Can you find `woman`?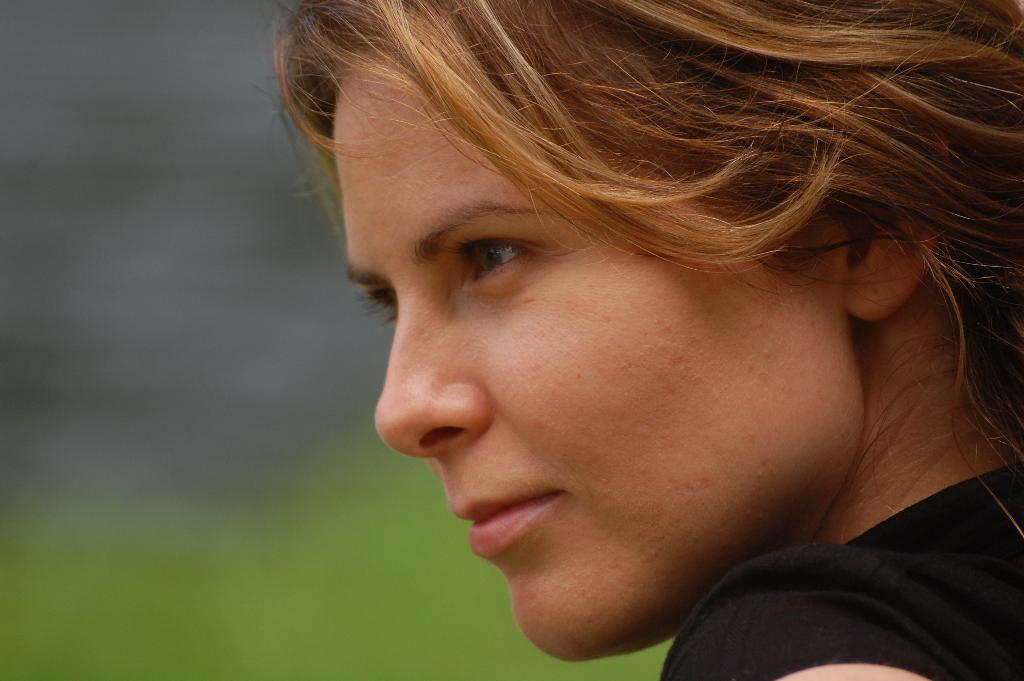
Yes, bounding box: bbox(275, 0, 1021, 680).
